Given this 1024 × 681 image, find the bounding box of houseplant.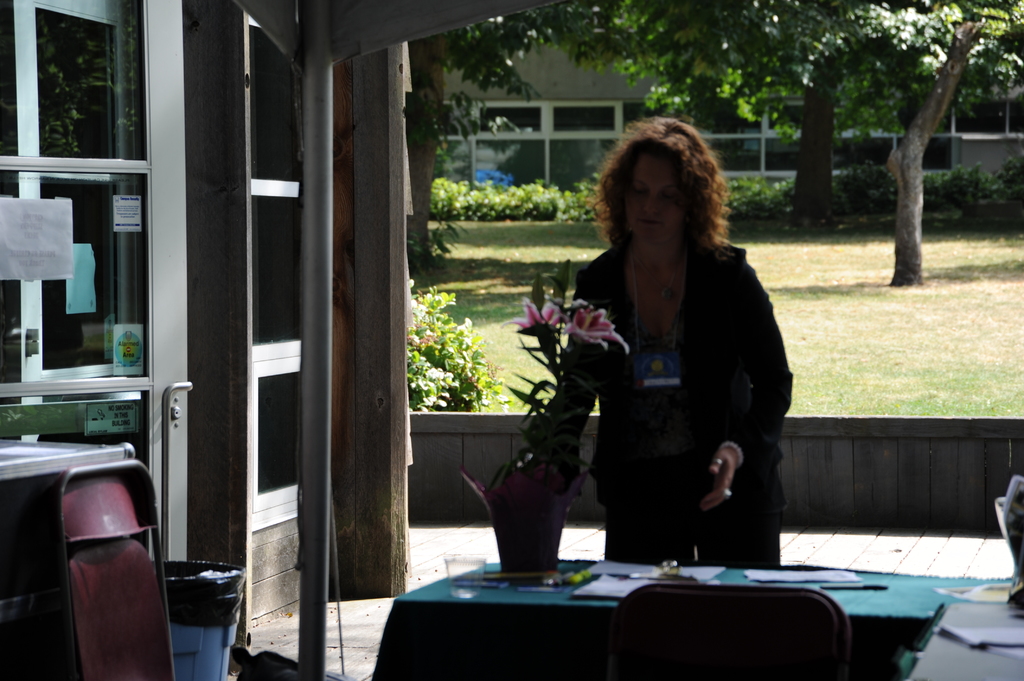
(456, 255, 629, 571).
